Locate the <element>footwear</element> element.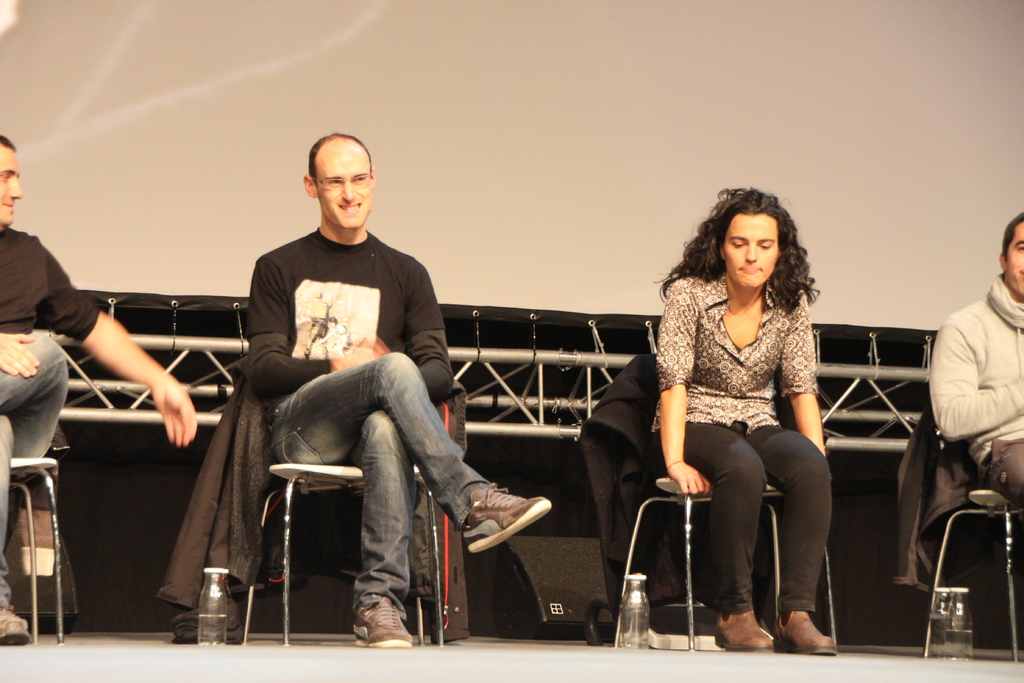
Element bbox: select_region(714, 611, 772, 648).
